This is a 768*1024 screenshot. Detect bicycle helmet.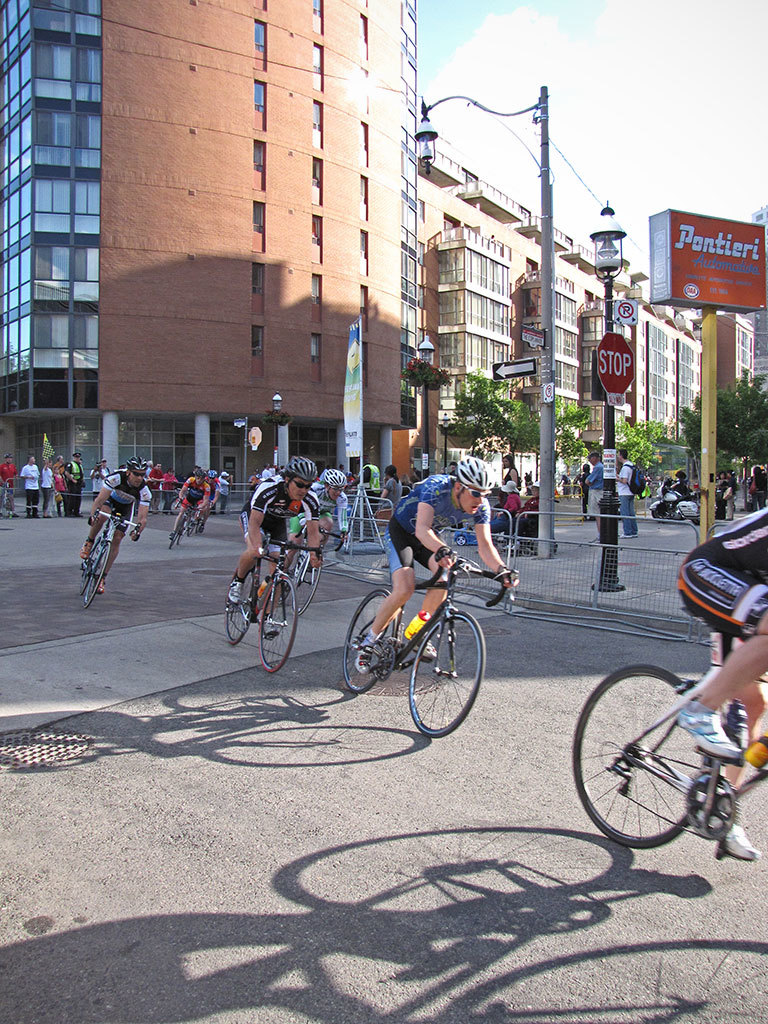
bbox(288, 459, 311, 475).
